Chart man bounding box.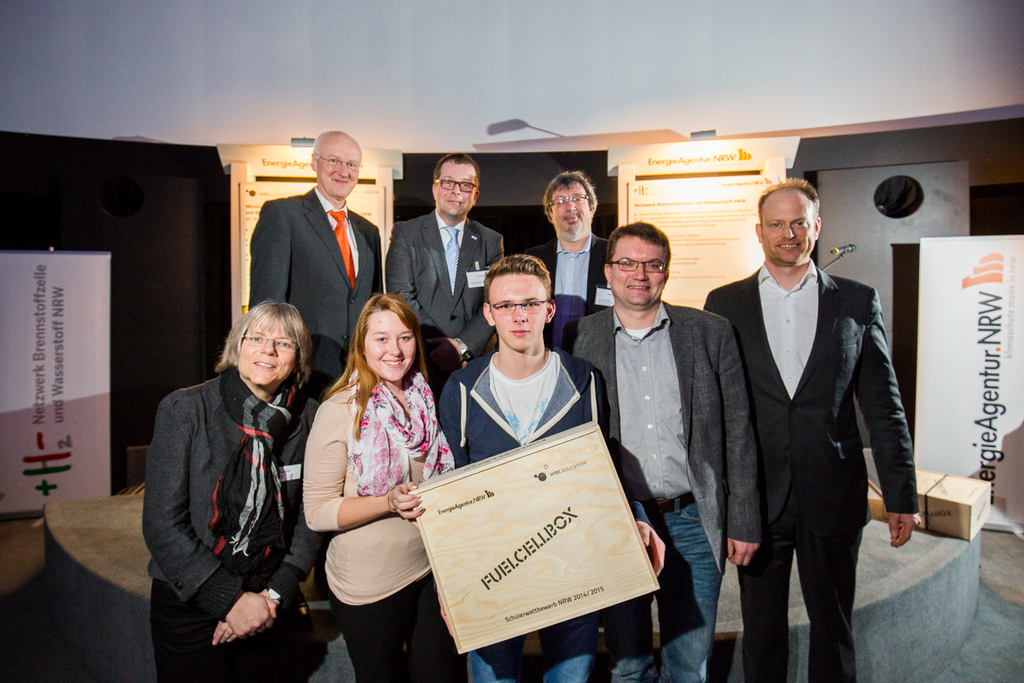
Charted: {"left": 247, "top": 126, "right": 386, "bottom": 400}.
